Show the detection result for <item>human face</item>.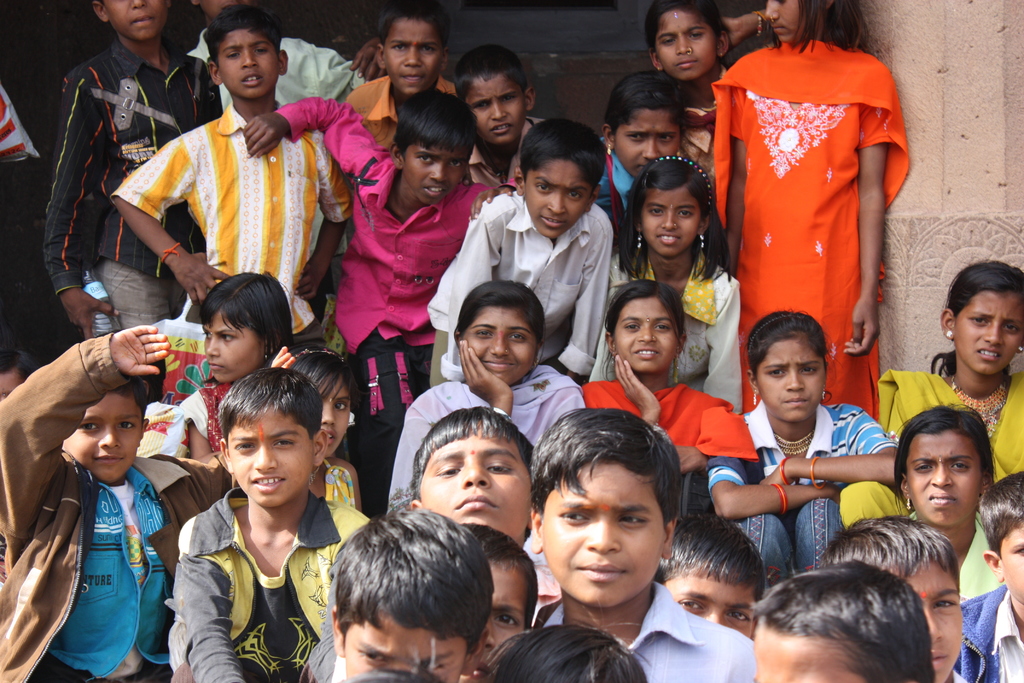
bbox(218, 28, 276, 100).
